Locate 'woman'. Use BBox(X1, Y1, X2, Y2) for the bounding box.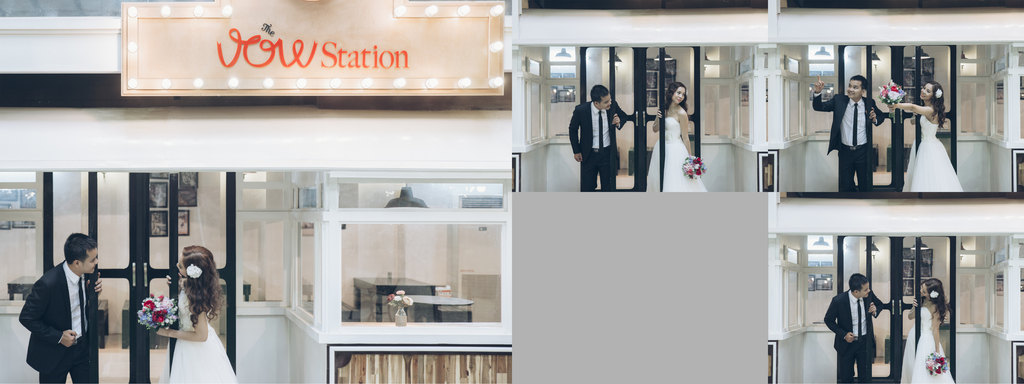
BBox(879, 81, 957, 190).
